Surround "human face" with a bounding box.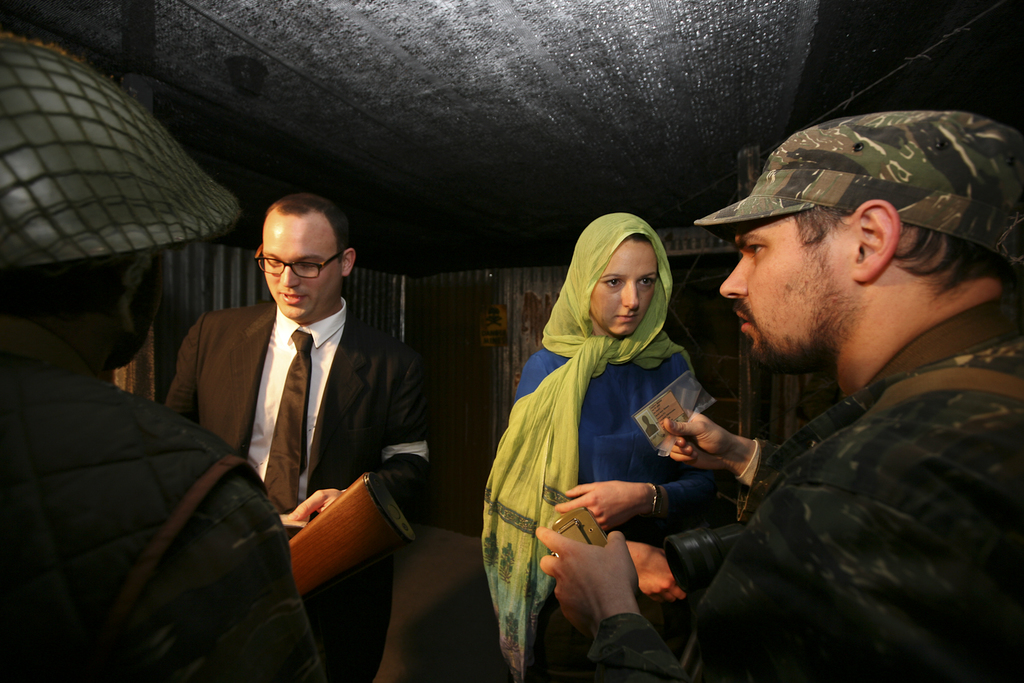
[267,229,341,322].
